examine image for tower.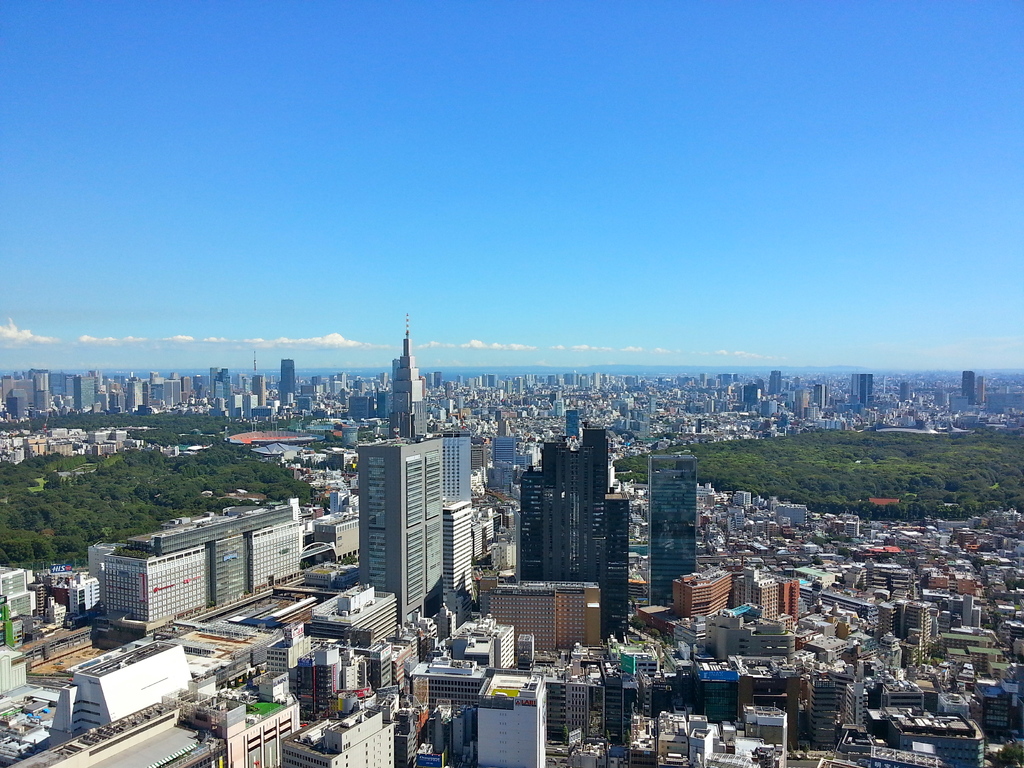
Examination result: 278,359,298,410.
